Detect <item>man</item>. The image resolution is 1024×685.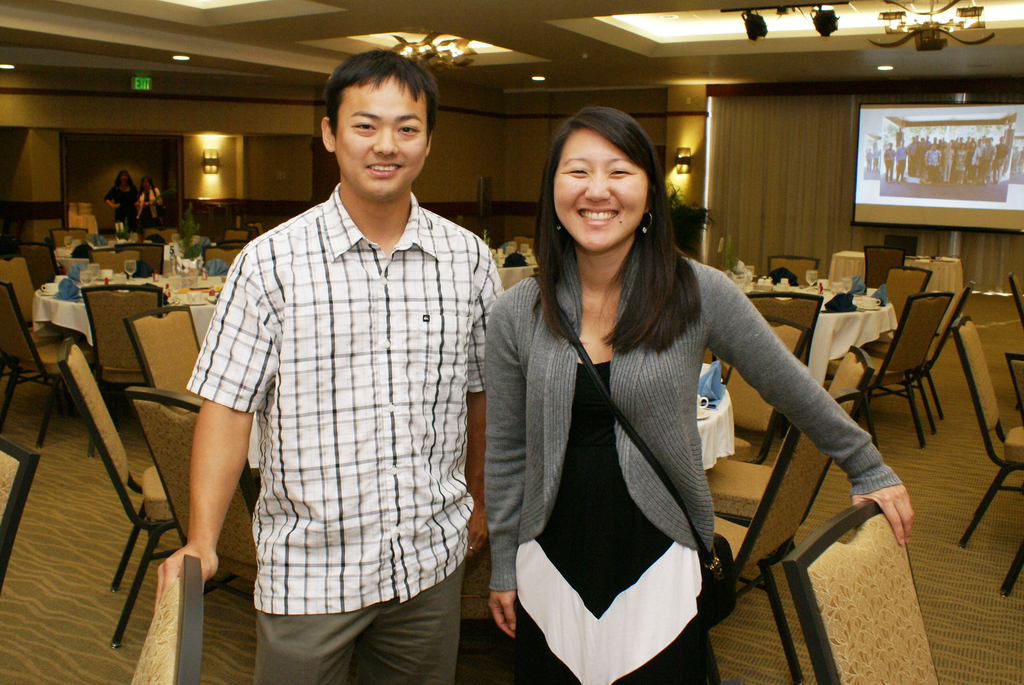
box=[896, 138, 906, 184].
